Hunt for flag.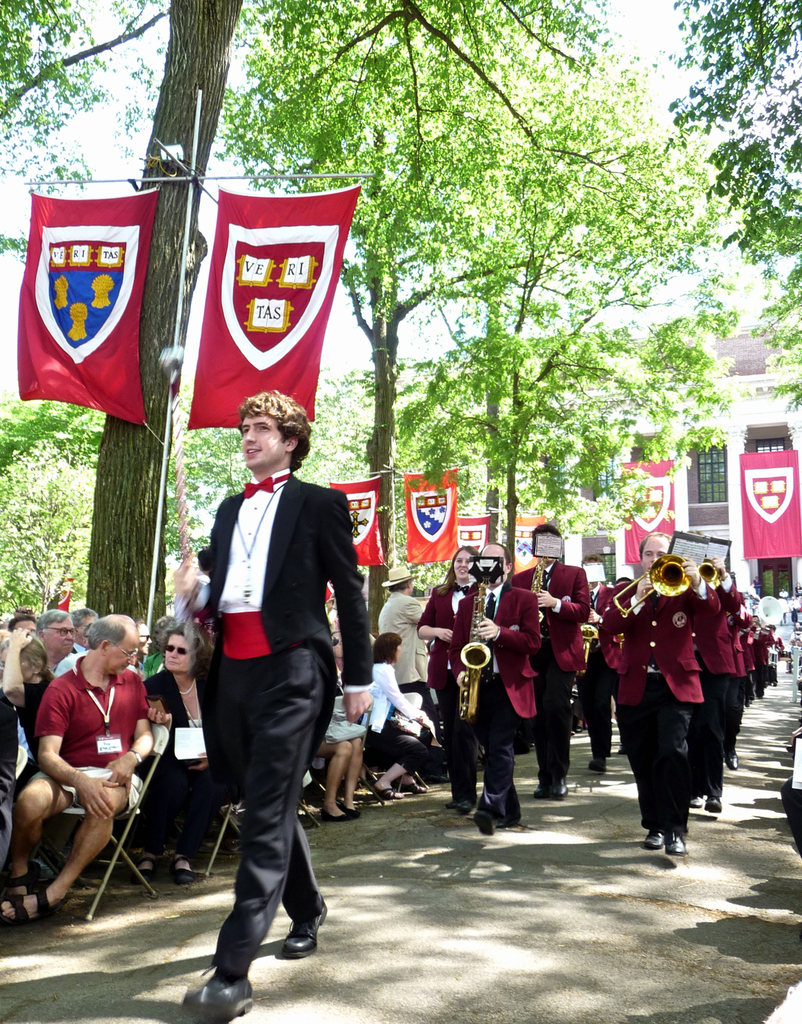
Hunted down at 615,456,692,561.
